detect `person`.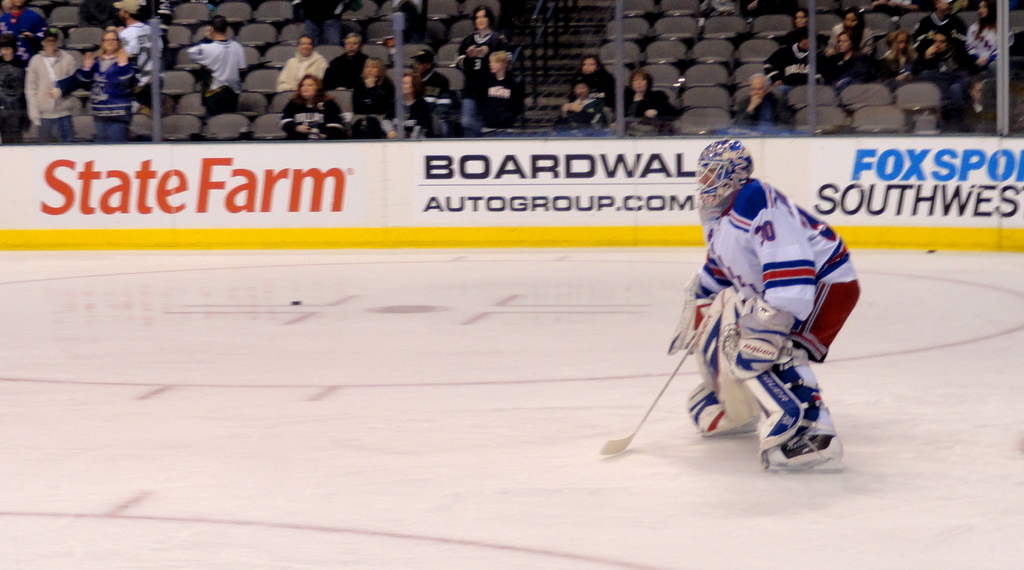
Detected at <region>965, 0, 1004, 79</region>.
